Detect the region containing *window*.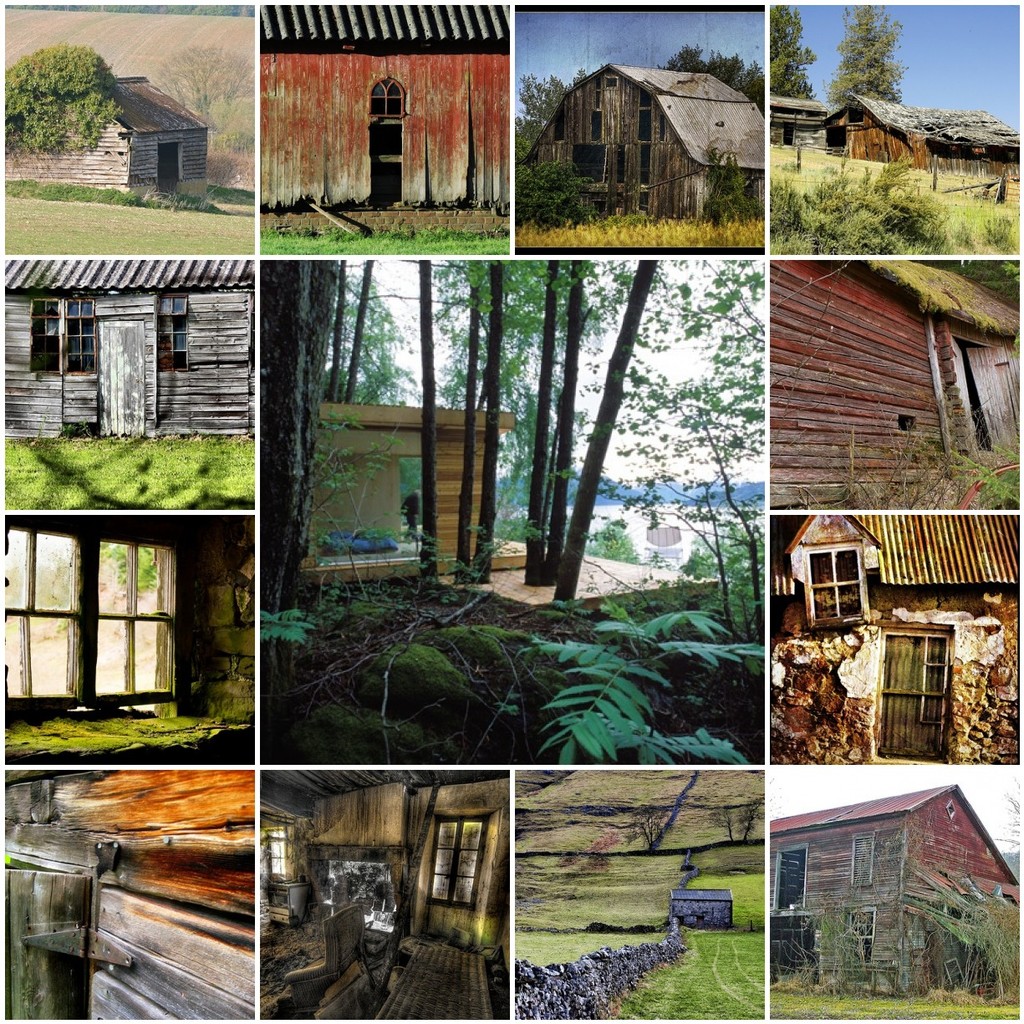
x1=849, y1=833, x2=876, y2=886.
